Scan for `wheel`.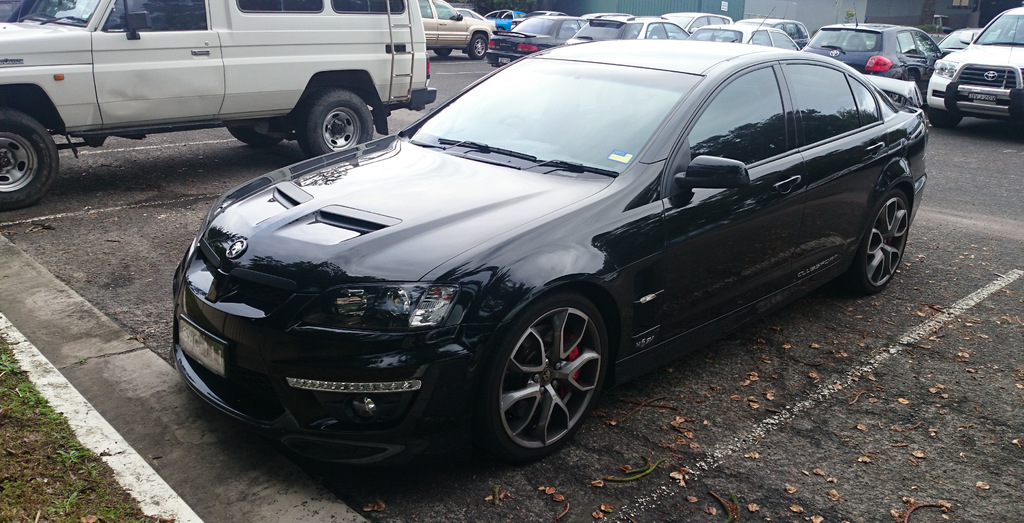
Scan result: [435, 49, 451, 55].
